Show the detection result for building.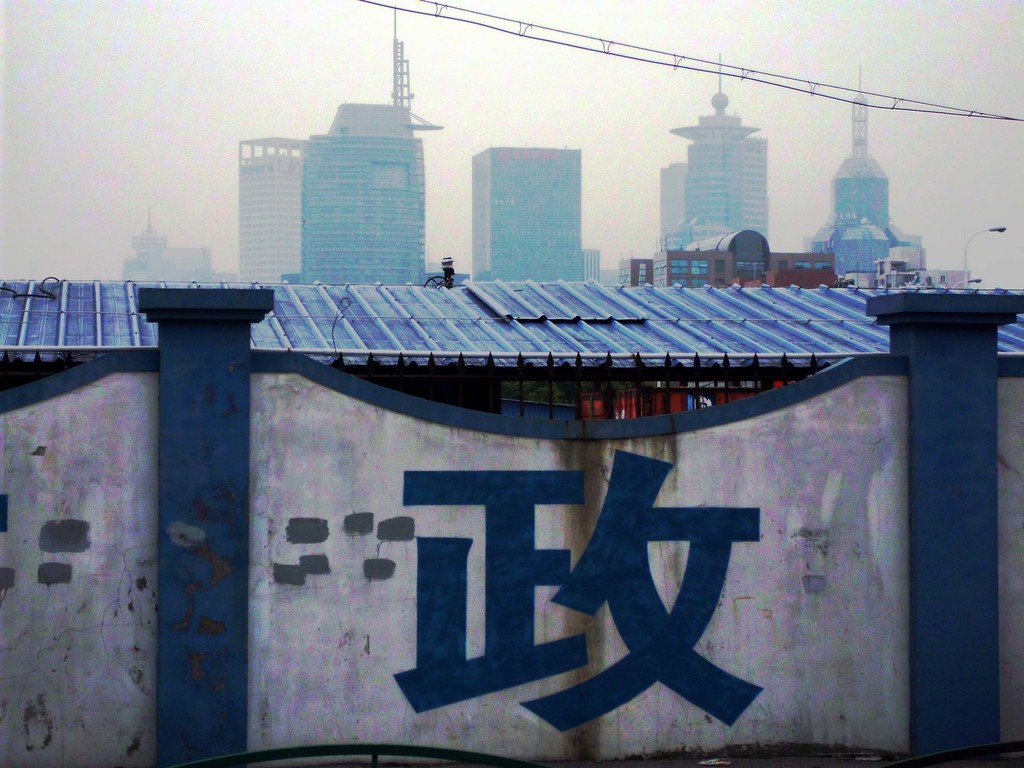
(468, 148, 598, 285).
